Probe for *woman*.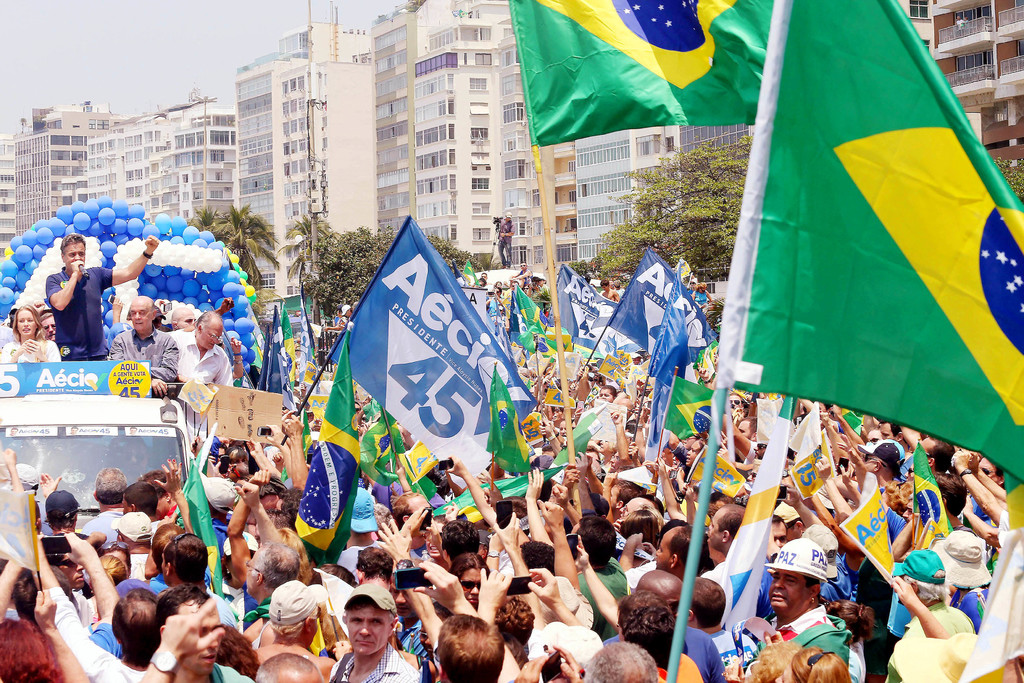
Probe result: BBox(0, 302, 60, 357).
